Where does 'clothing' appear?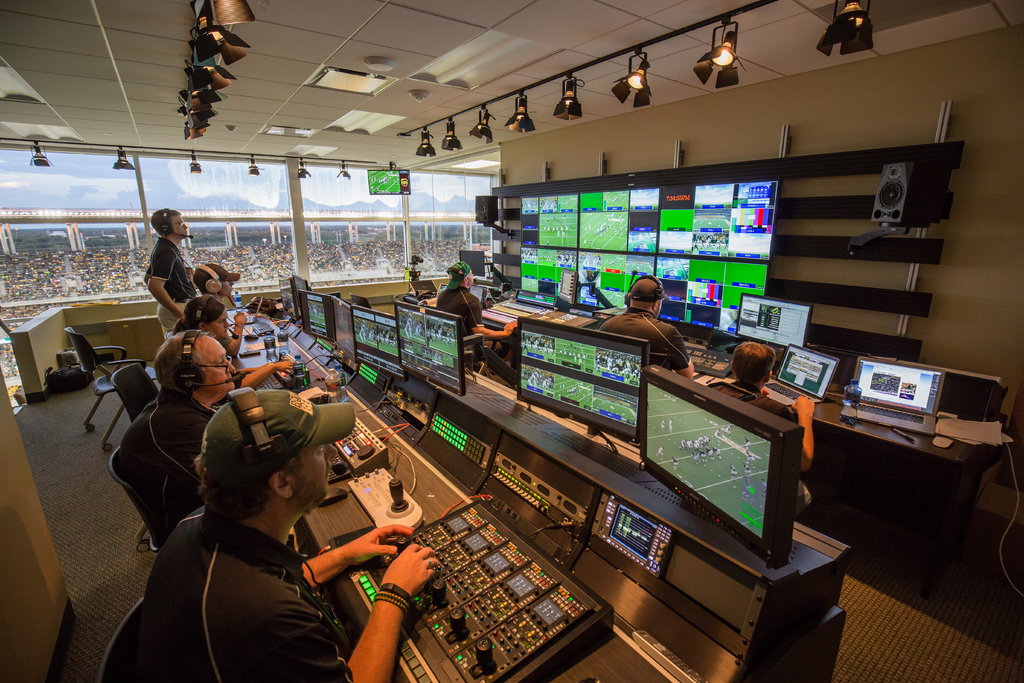
Appears at l=141, t=243, r=193, b=339.
